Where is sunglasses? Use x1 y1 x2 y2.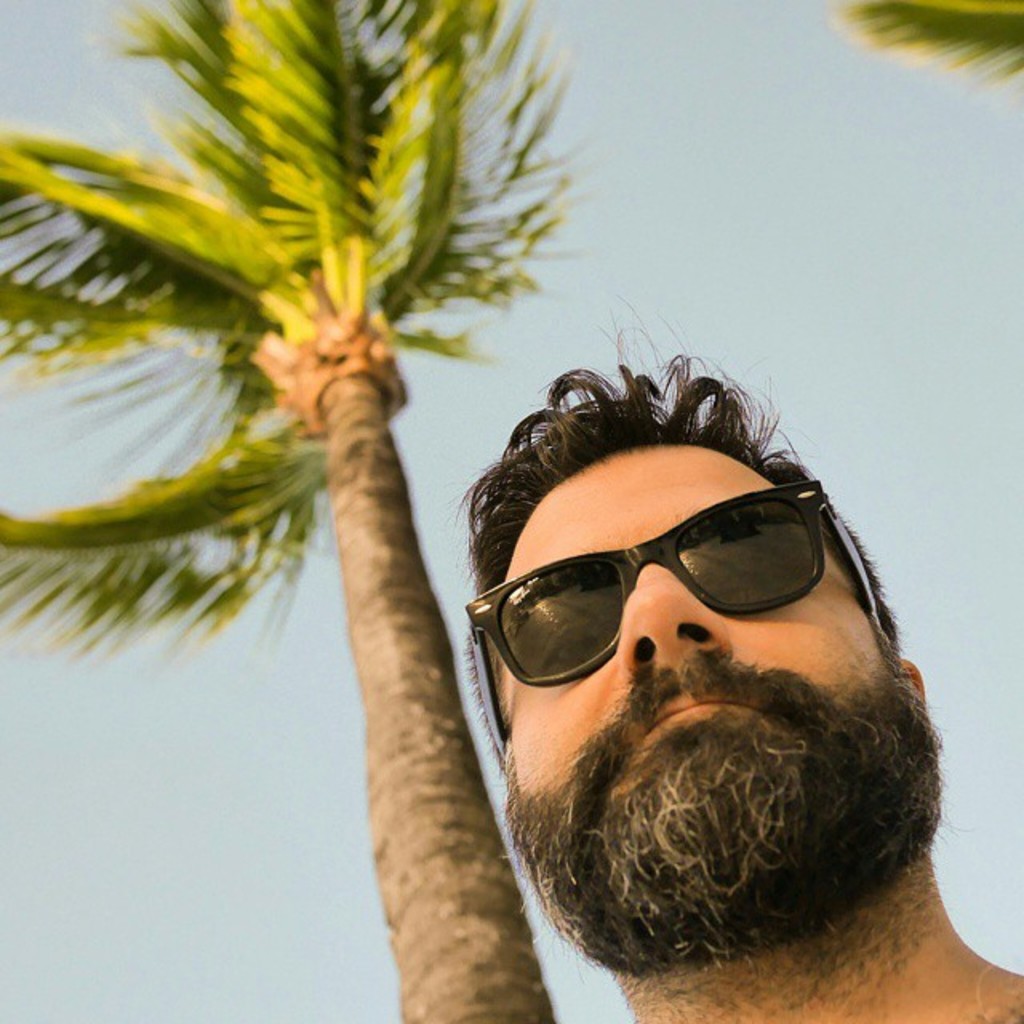
466 478 877 758.
